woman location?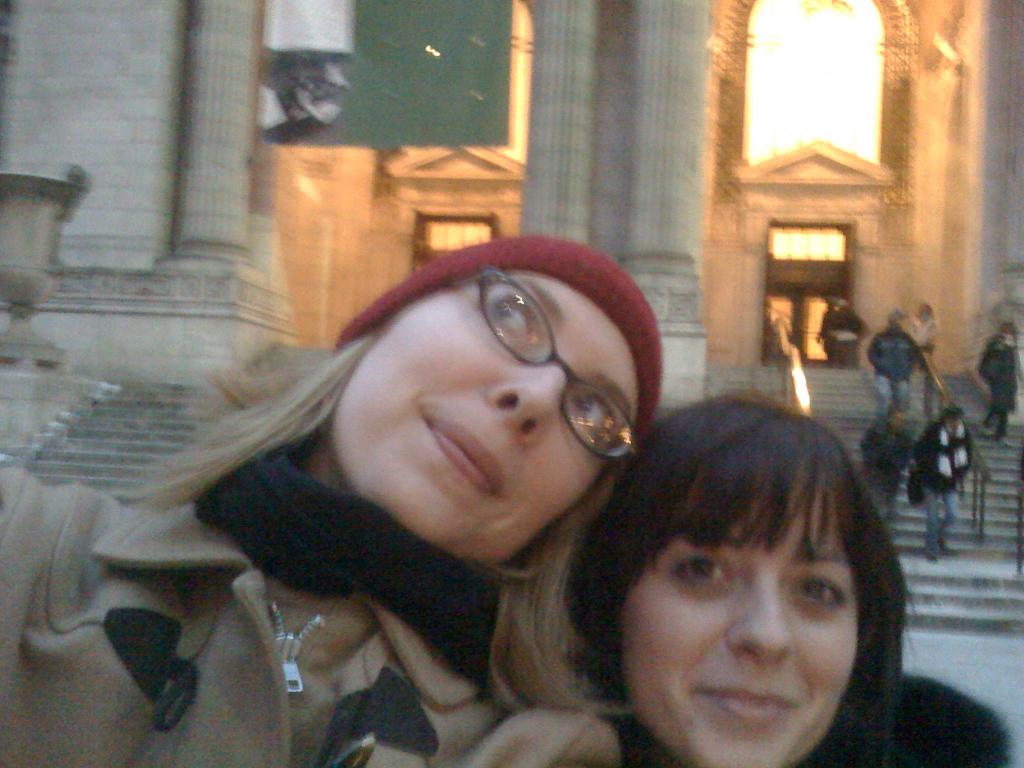
<bbox>563, 388, 1018, 767</bbox>
